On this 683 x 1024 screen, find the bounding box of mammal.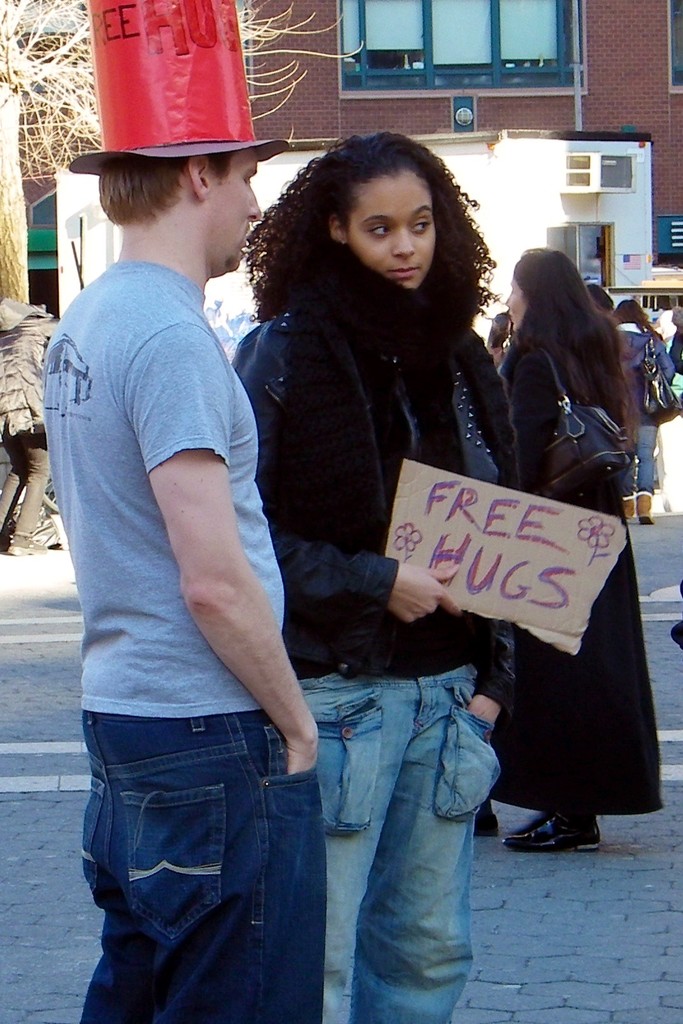
Bounding box: (0, 292, 61, 556).
